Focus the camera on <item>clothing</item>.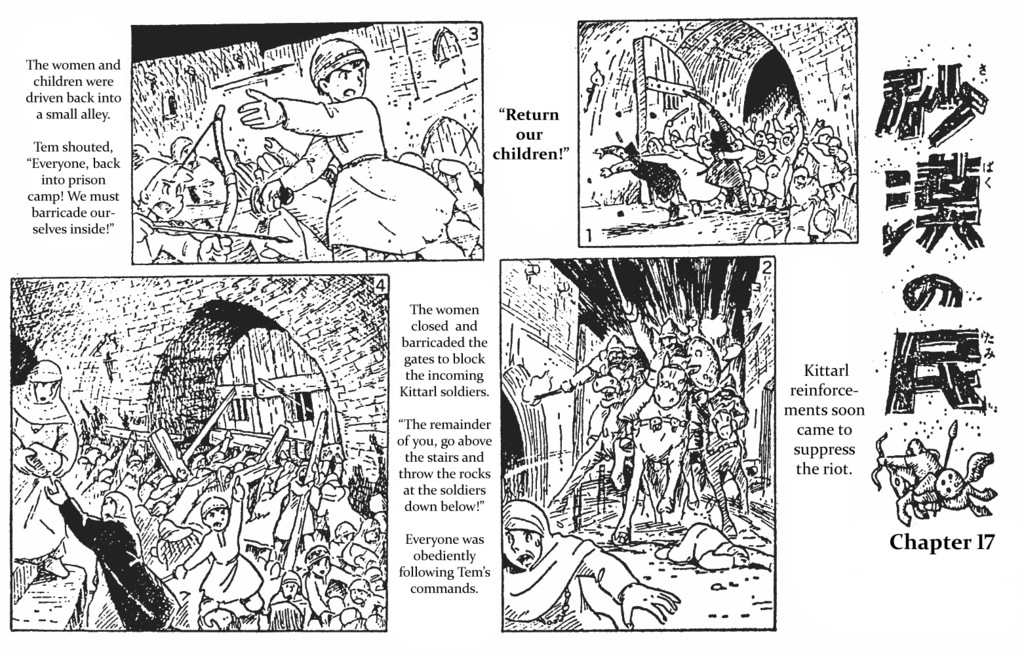
Focus region: [x1=173, y1=492, x2=267, y2=615].
